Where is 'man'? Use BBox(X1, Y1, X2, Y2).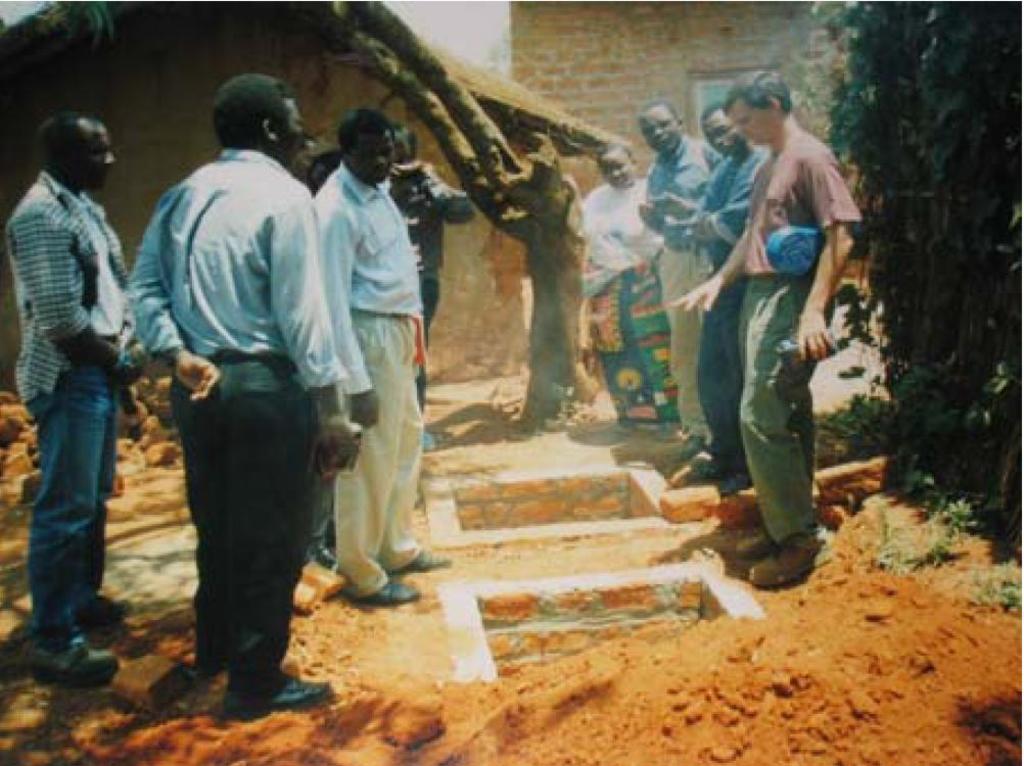
BBox(382, 130, 475, 450).
